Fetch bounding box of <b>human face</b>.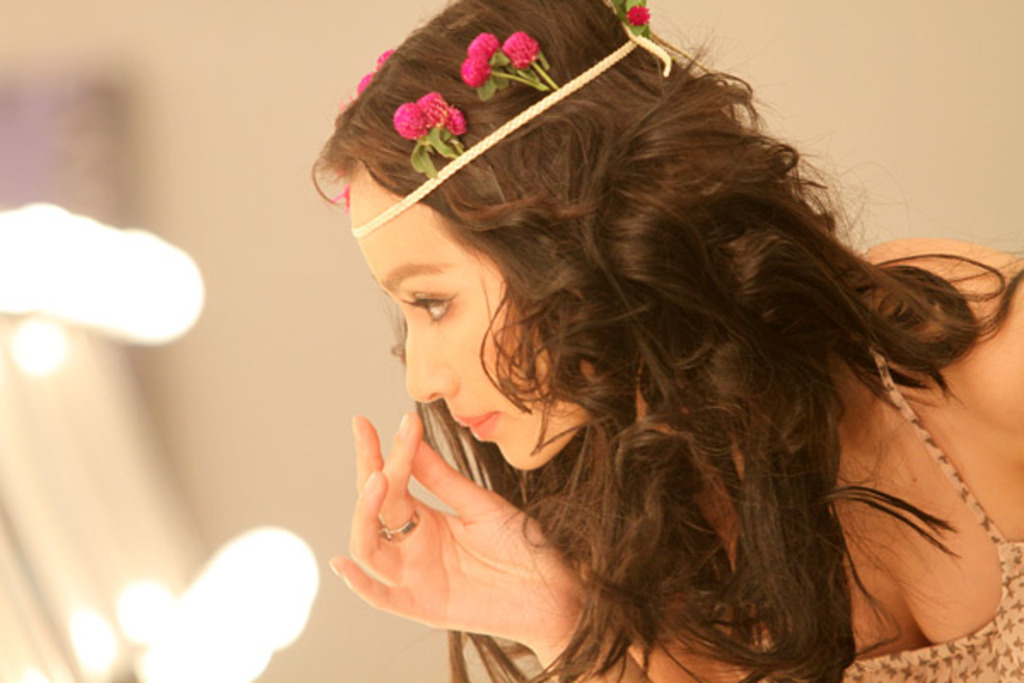
Bbox: 348,167,599,473.
